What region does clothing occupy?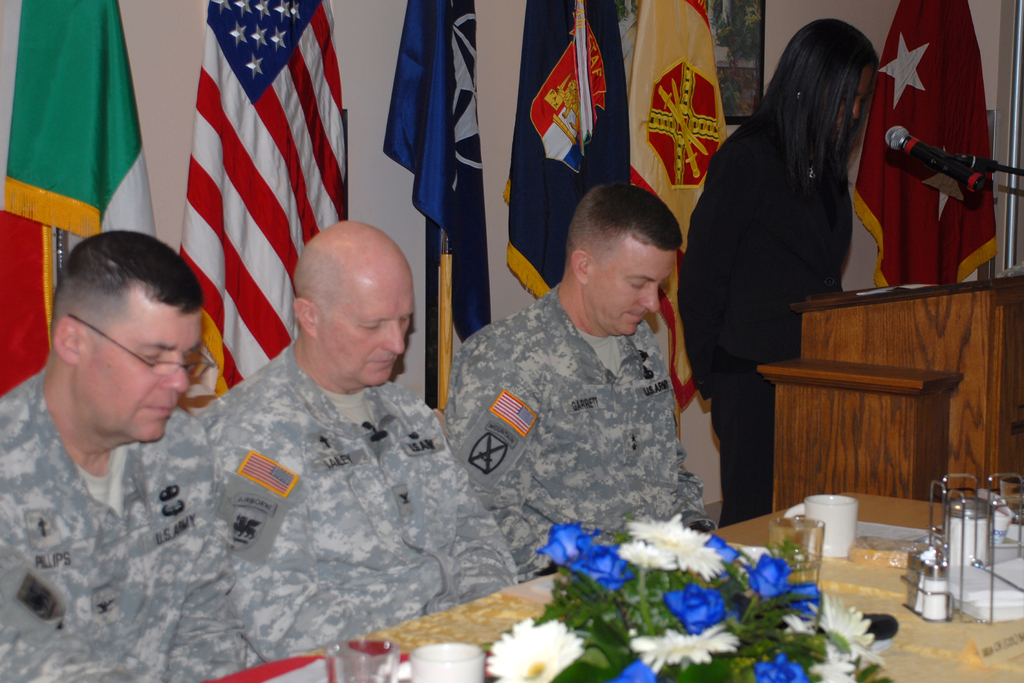
0/366/264/682.
